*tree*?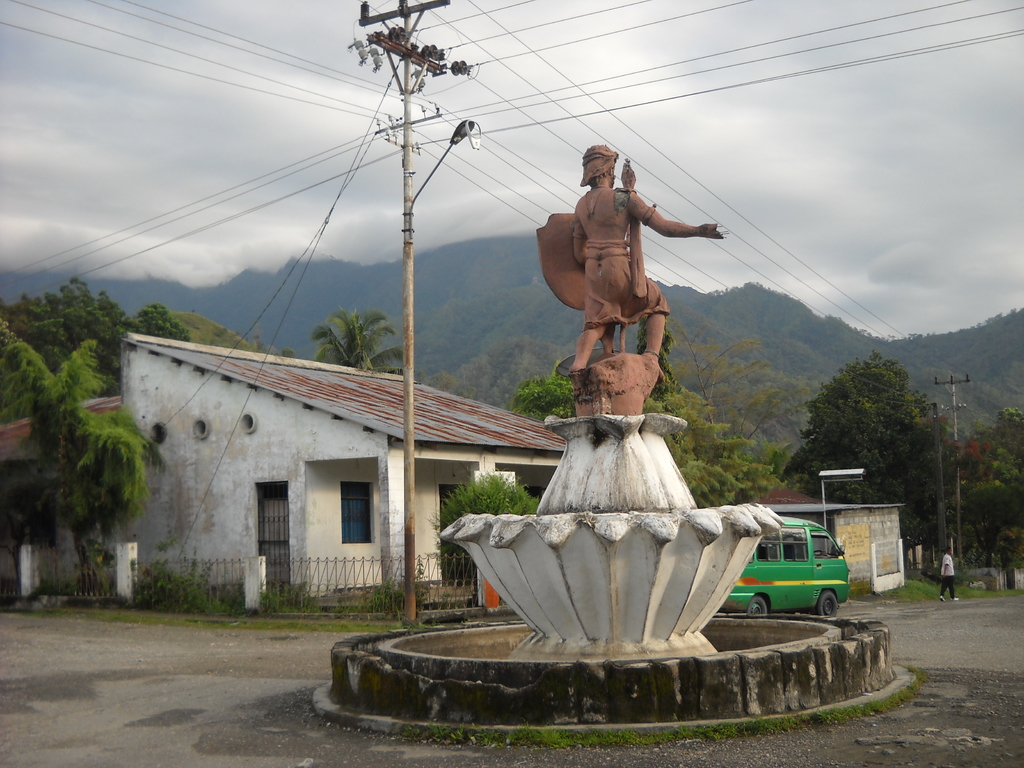
box=[419, 333, 588, 410]
